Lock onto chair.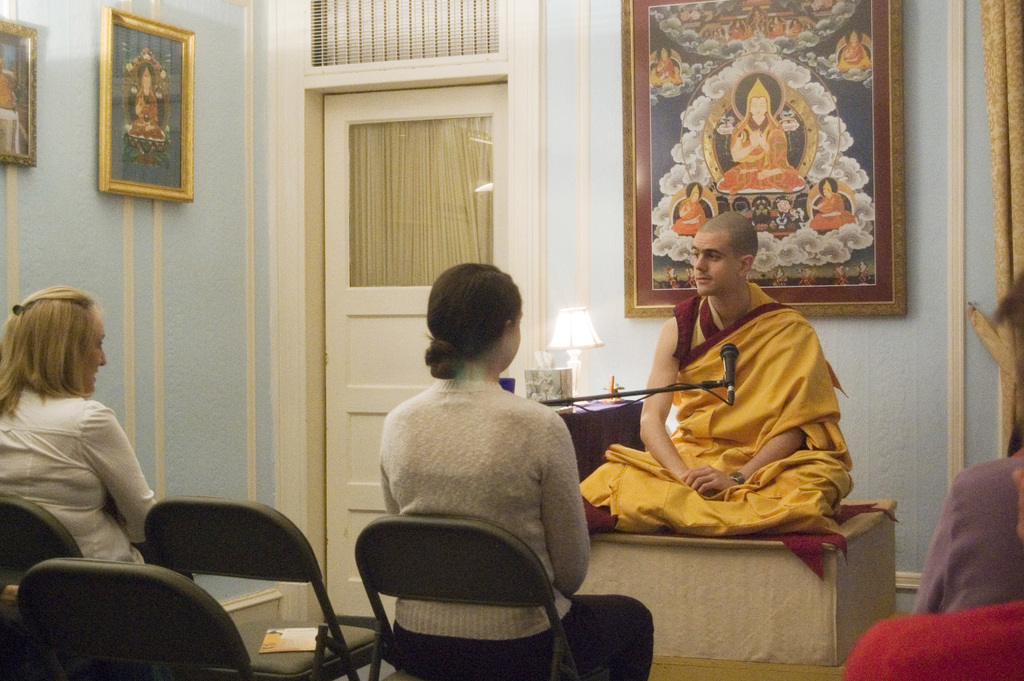
Locked: 140, 487, 374, 680.
